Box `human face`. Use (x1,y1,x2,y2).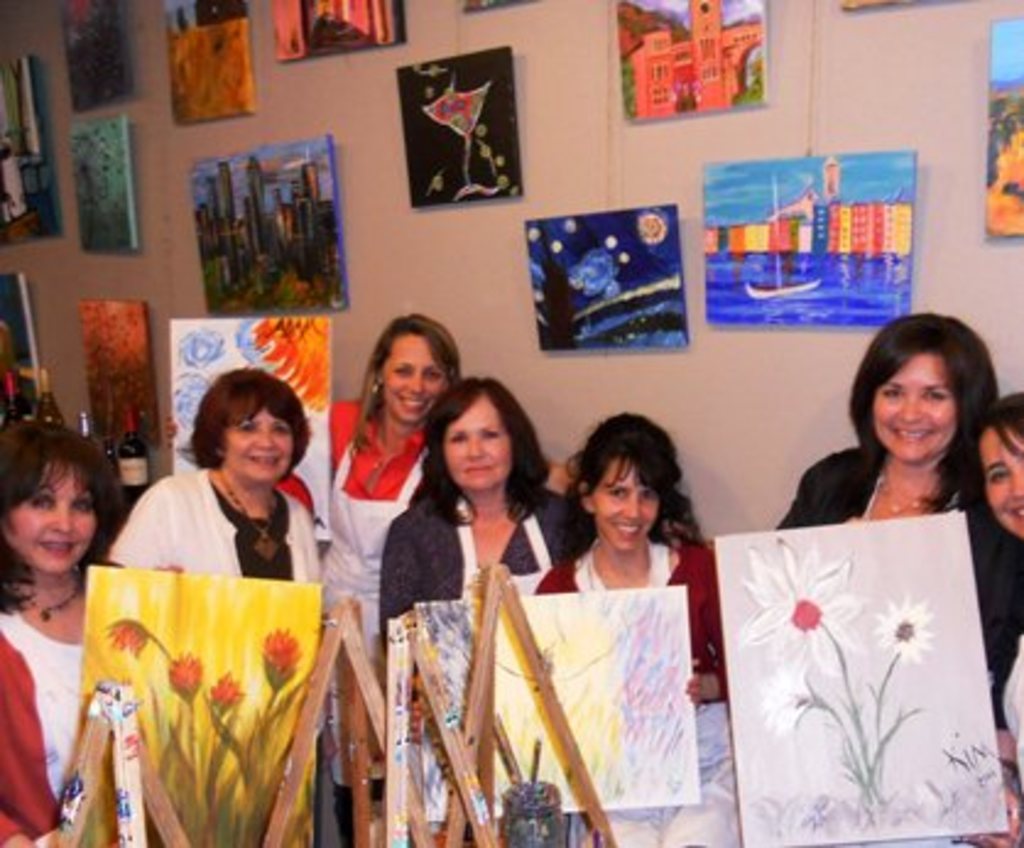
(590,458,671,559).
